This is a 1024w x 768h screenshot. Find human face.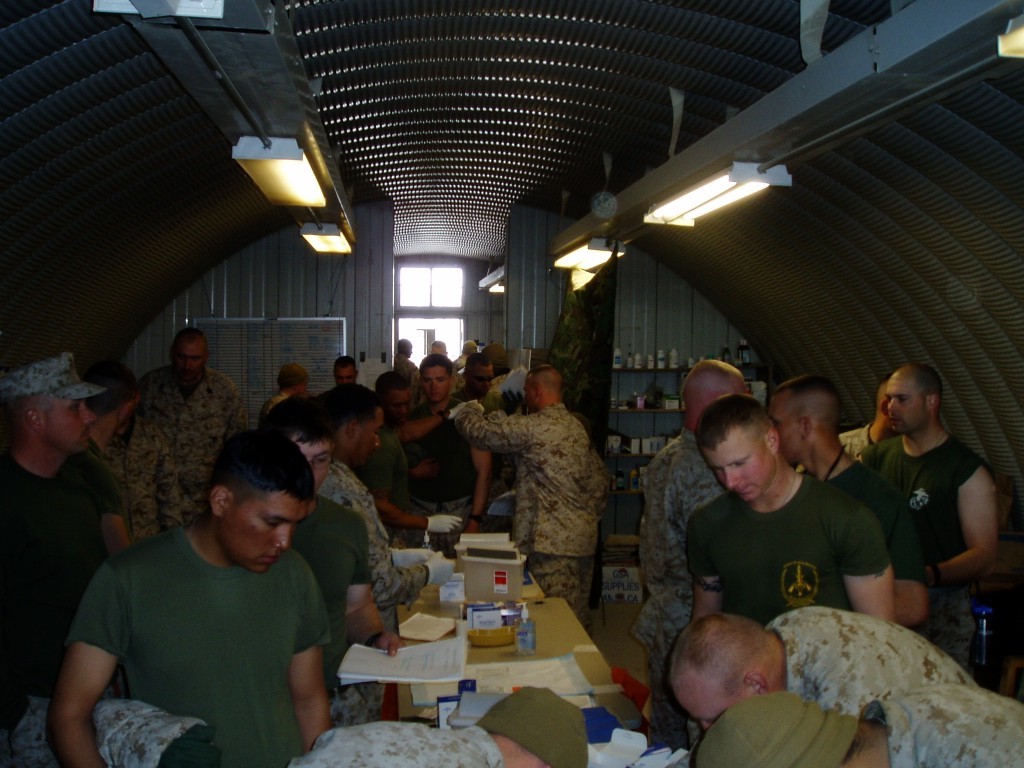
Bounding box: 767, 394, 800, 470.
